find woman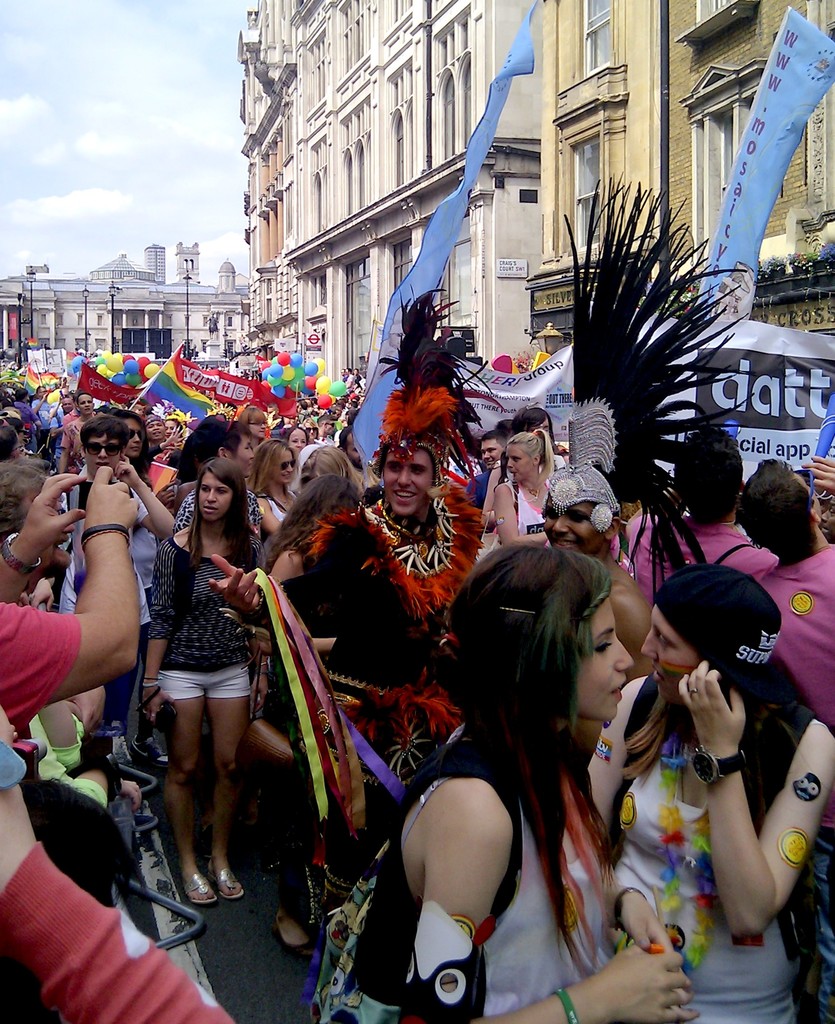
{"left": 144, "top": 458, "right": 243, "bottom": 906}
